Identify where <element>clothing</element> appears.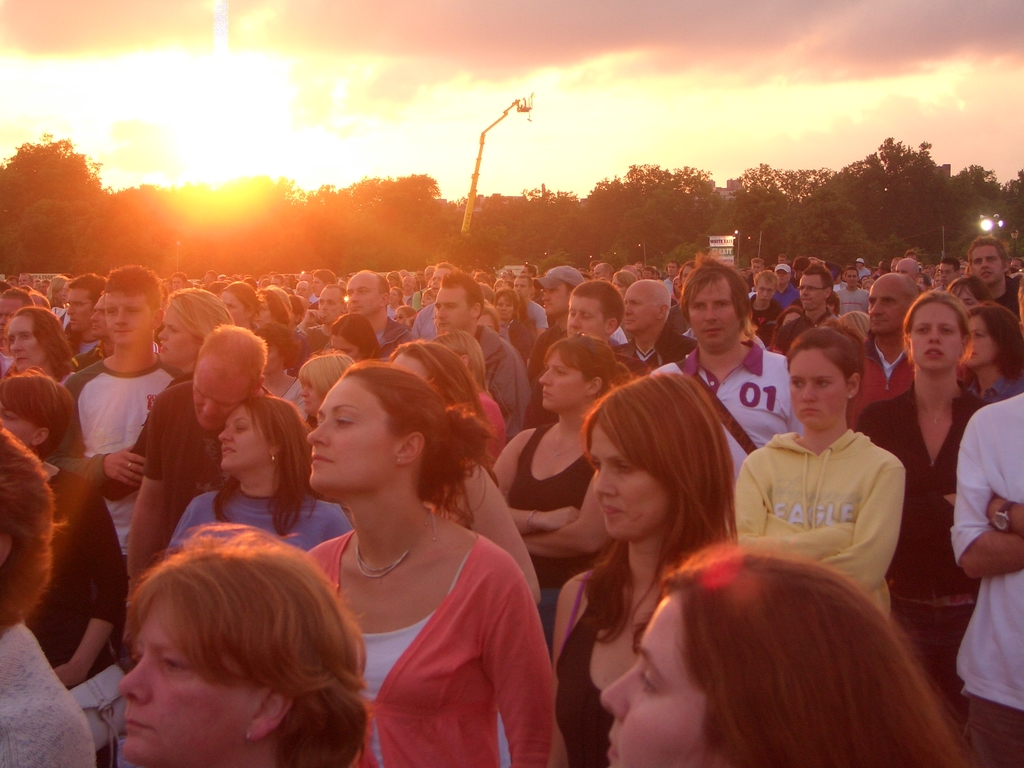
Appears at x1=385 y1=318 x2=411 y2=354.
